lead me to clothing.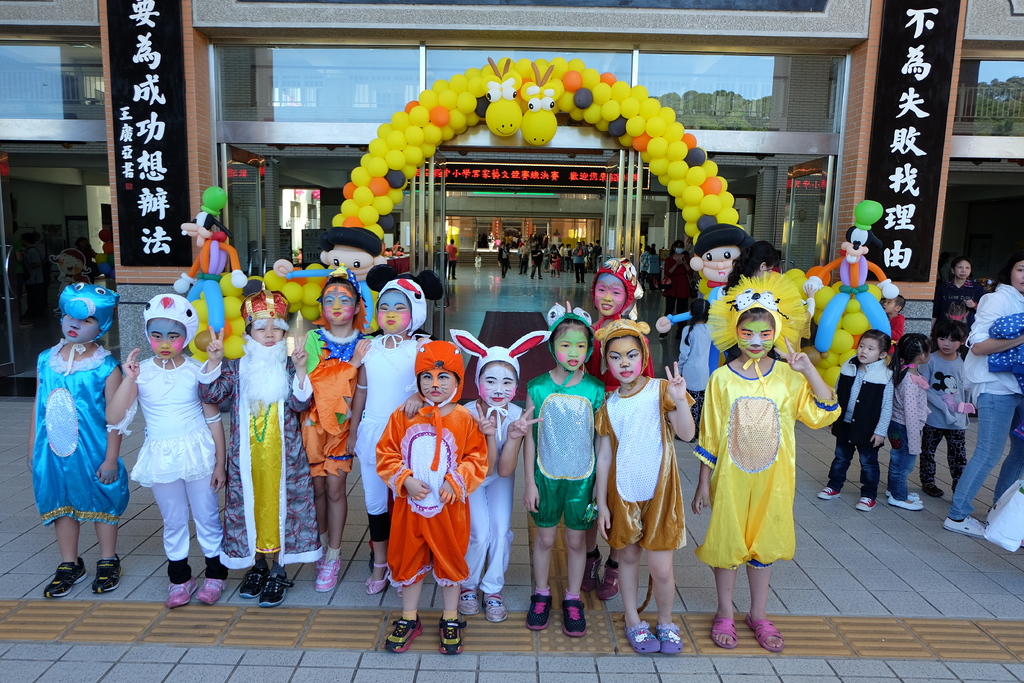
Lead to {"x1": 193, "y1": 348, "x2": 326, "y2": 563}.
